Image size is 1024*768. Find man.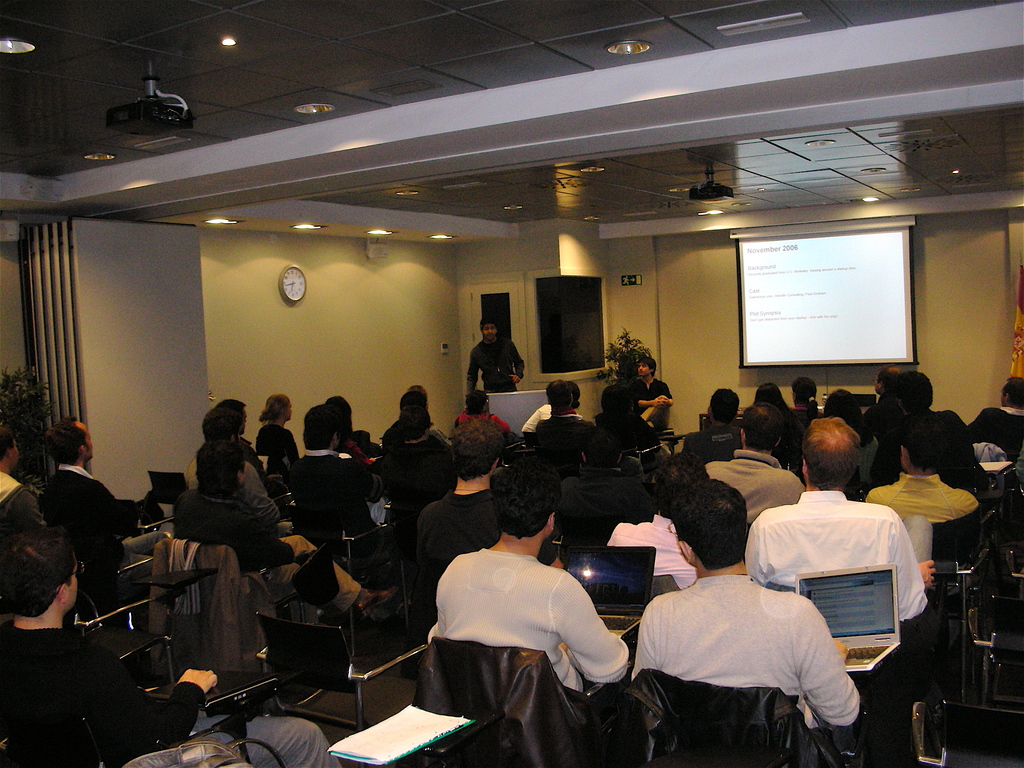
bbox(170, 435, 407, 630).
